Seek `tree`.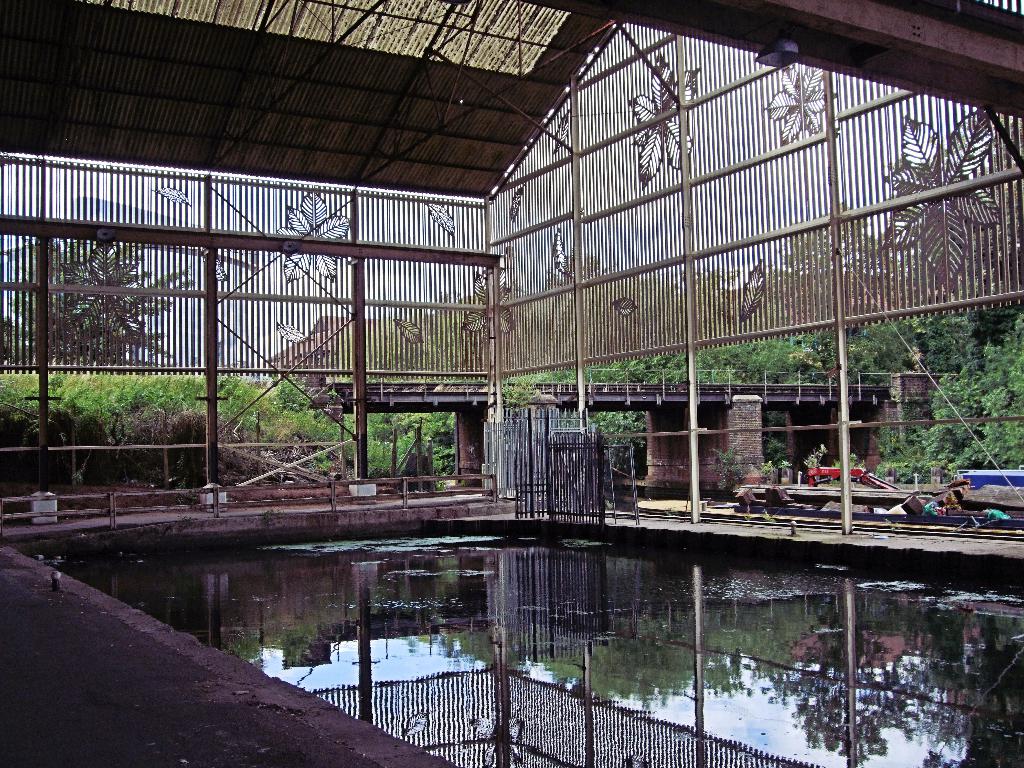
[753, 200, 898, 331].
